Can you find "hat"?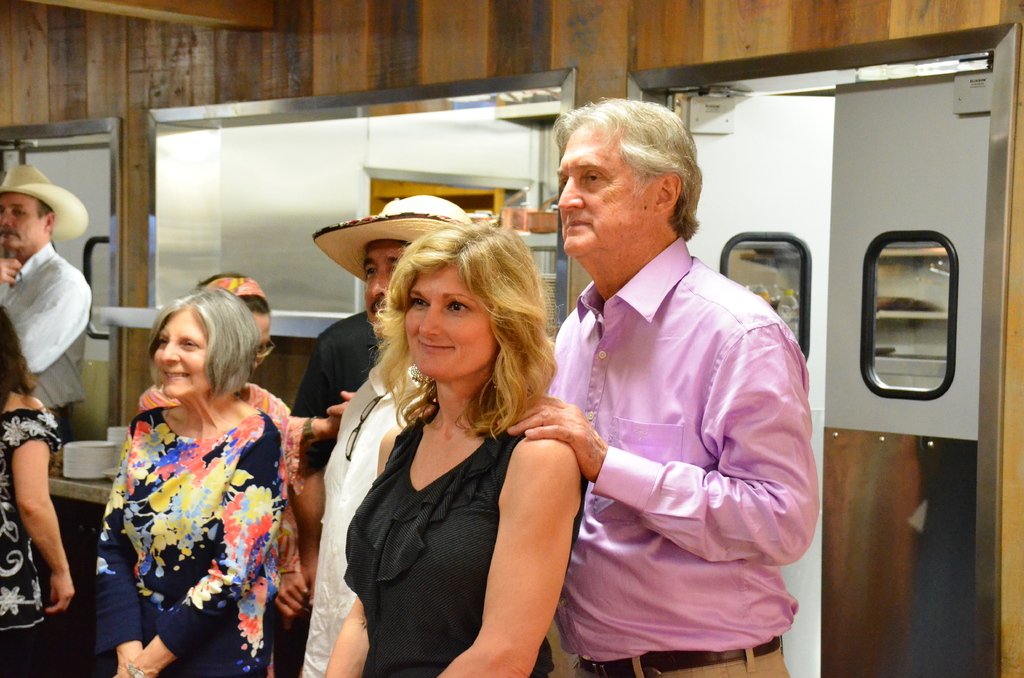
Yes, bounding box: <box>310,196,474,279</box>.
